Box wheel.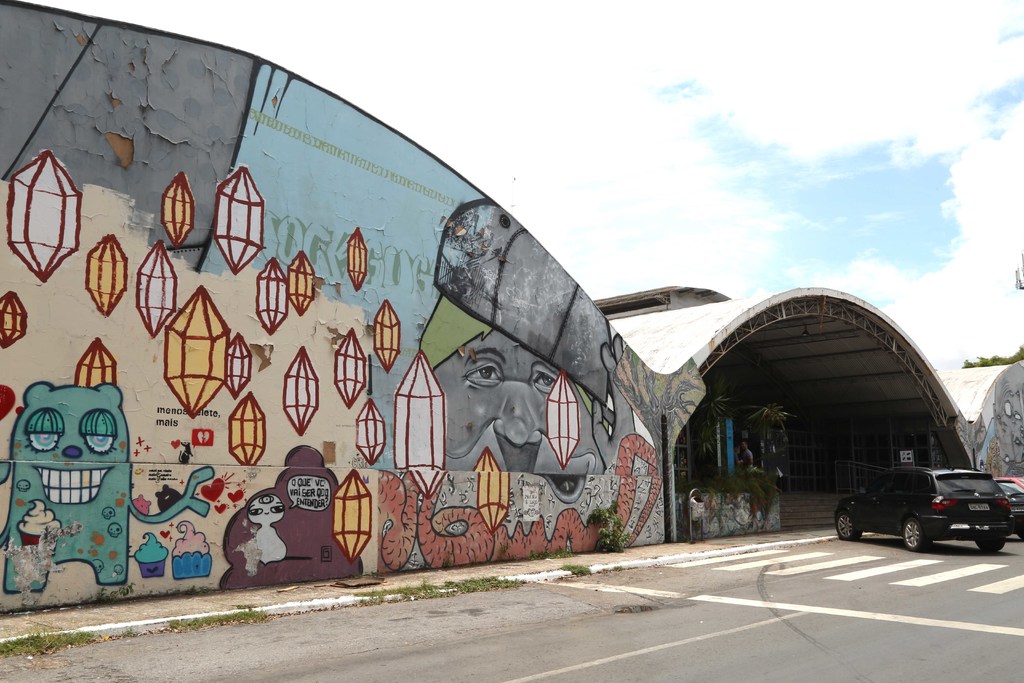
977:540:1008:554.
